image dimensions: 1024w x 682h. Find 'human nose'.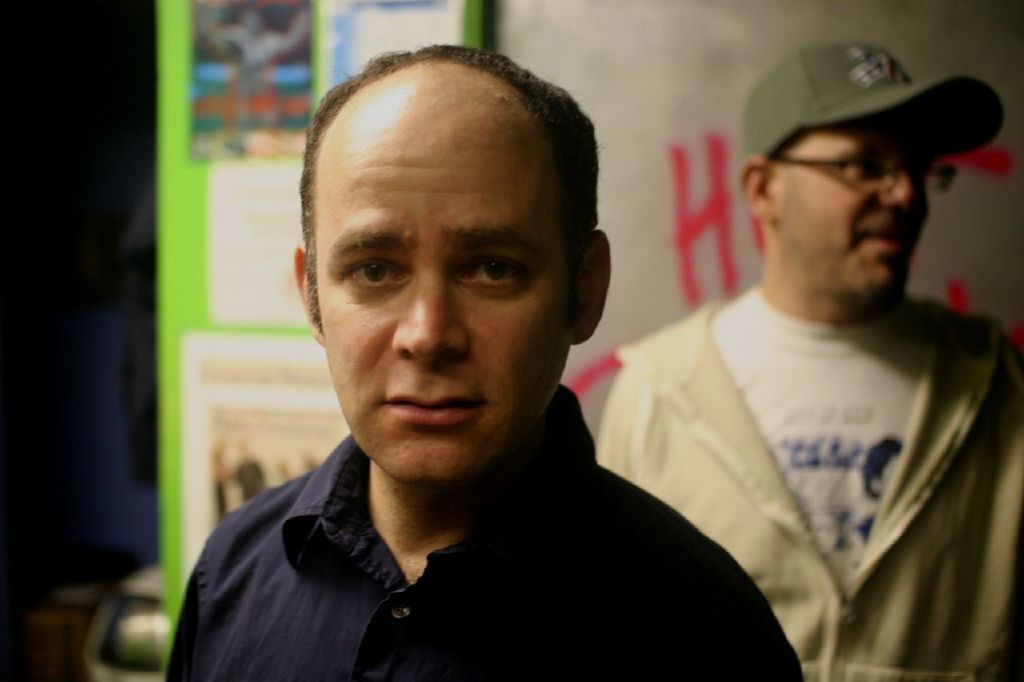
detection(880, 162, 914, 209).
